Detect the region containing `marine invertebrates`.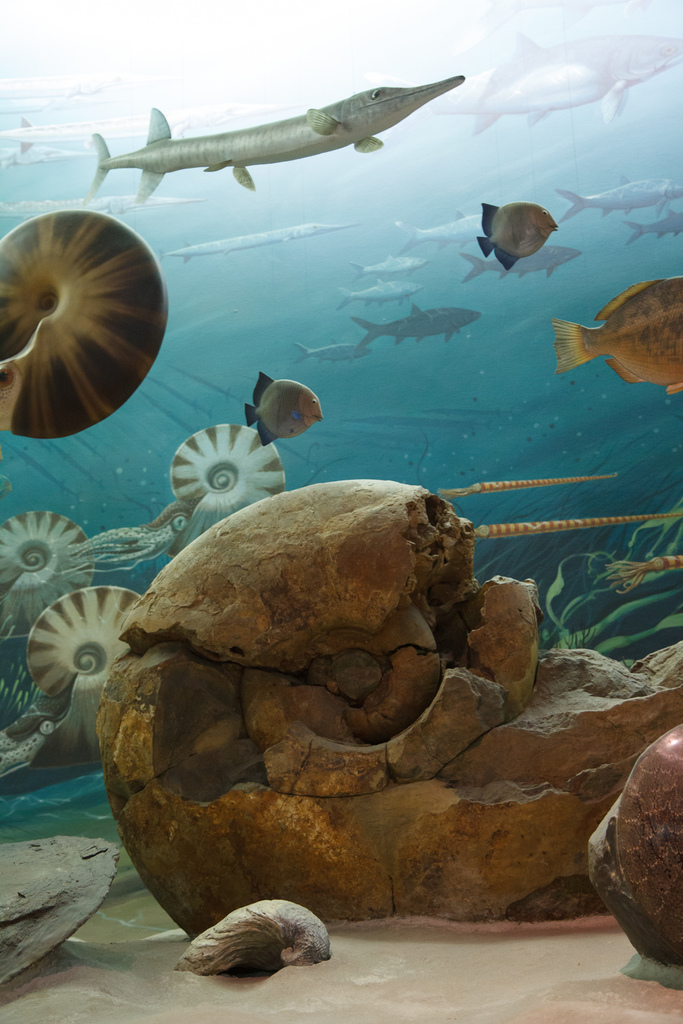
{"x1": 0, "y1": 574, "x2": 158, "y2": 783}.
